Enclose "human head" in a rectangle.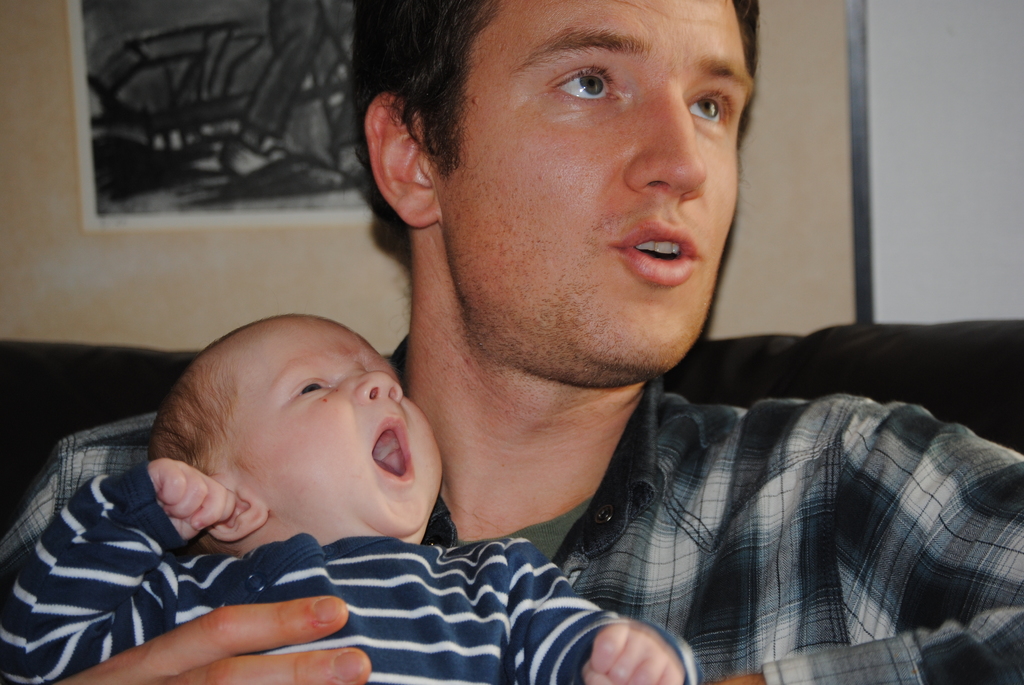
143 310 431 549.
